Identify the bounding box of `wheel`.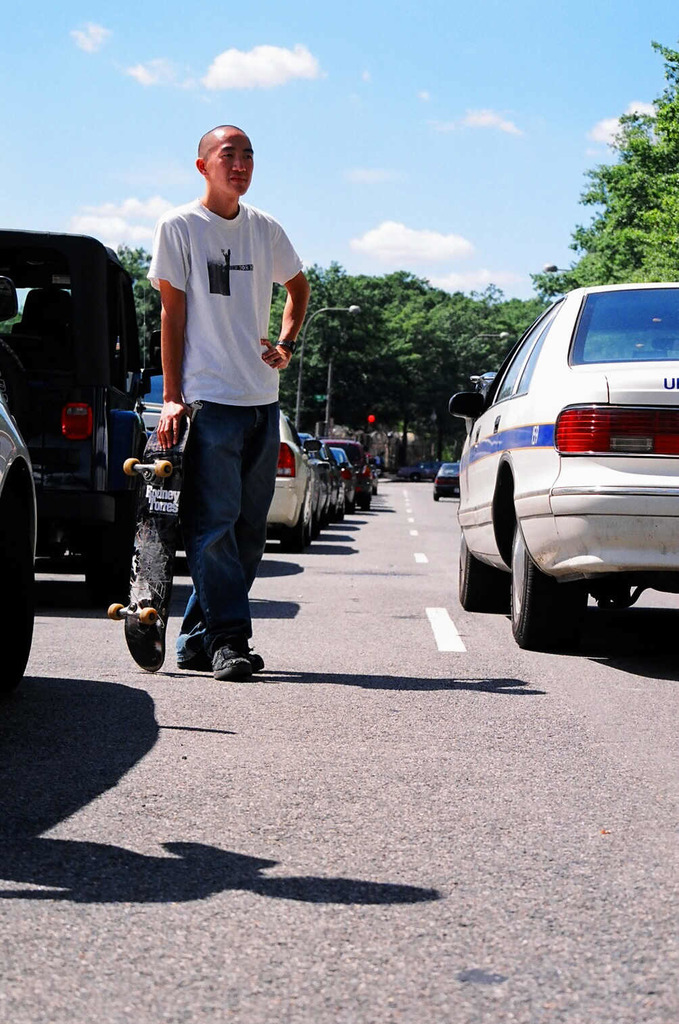
[x1=306, y1=521, x2=313, y2=546].
